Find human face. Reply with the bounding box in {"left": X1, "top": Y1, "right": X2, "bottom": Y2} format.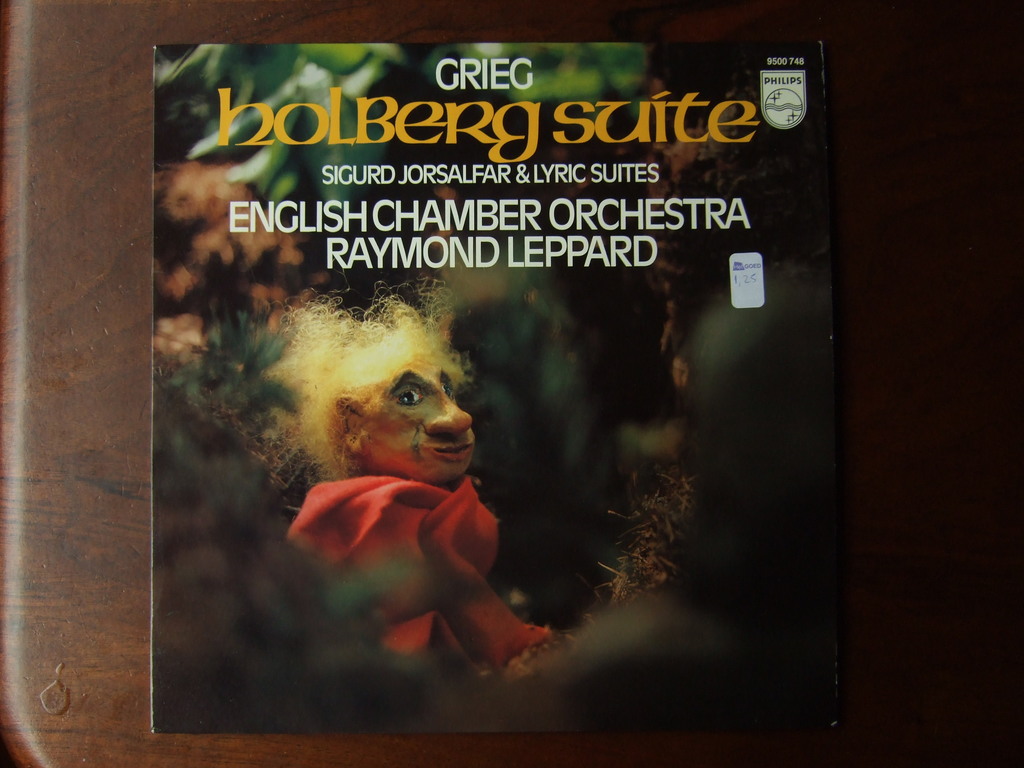
{"left": 374, "top": 355, "right": 479, "bottom": 475}.
